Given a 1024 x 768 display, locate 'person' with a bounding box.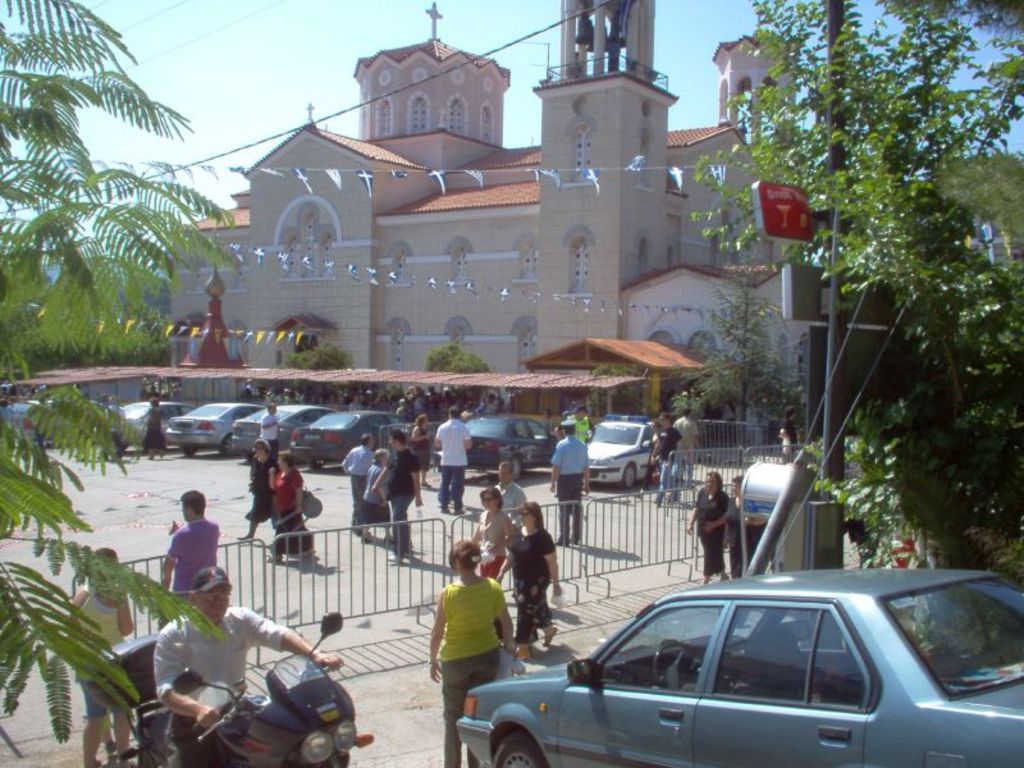
Located: bbox=(370, 431, 424, 562).
